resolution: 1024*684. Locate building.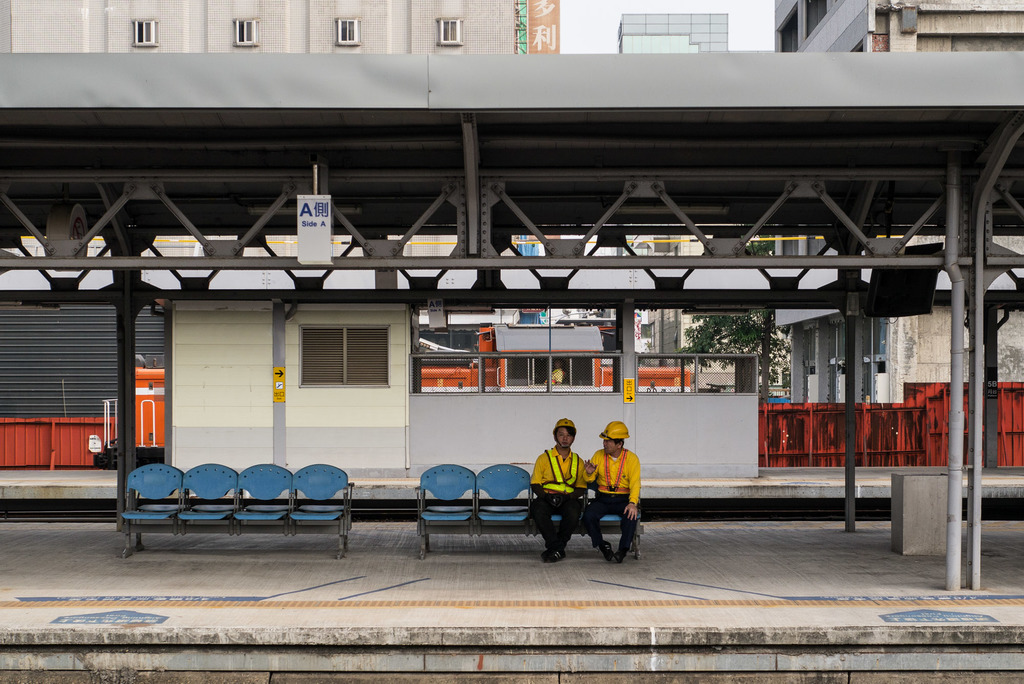
<region>623, 0, 732, 368</region>.
